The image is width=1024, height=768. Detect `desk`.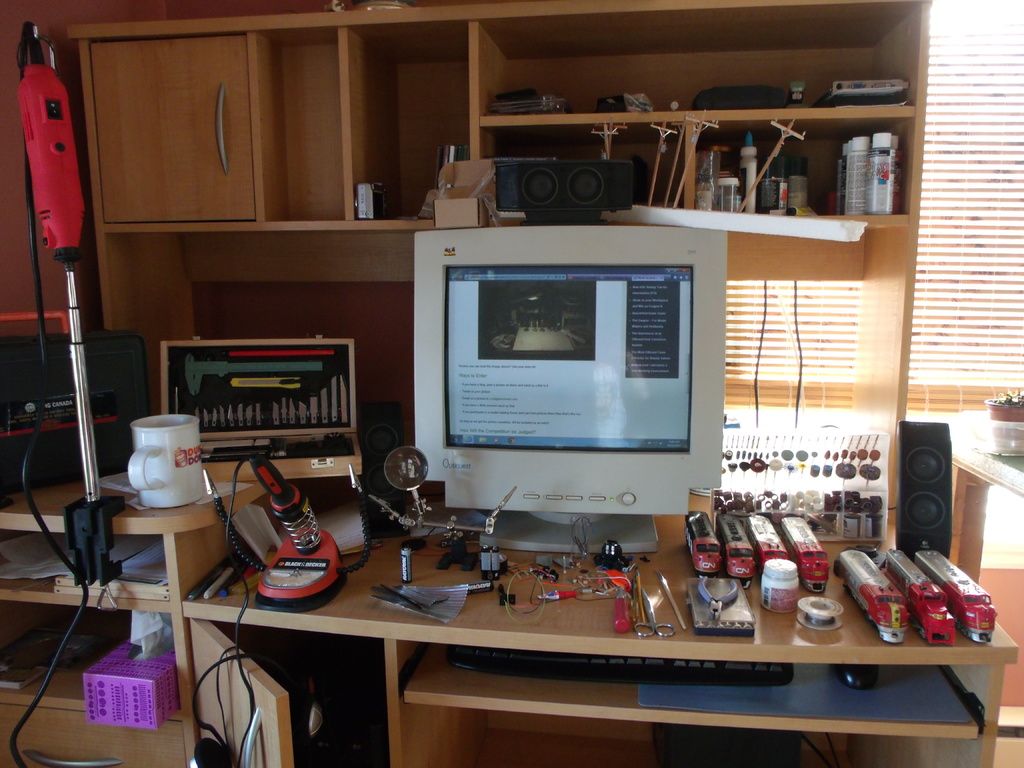
Detection: 106, 514, 1023, 749.
